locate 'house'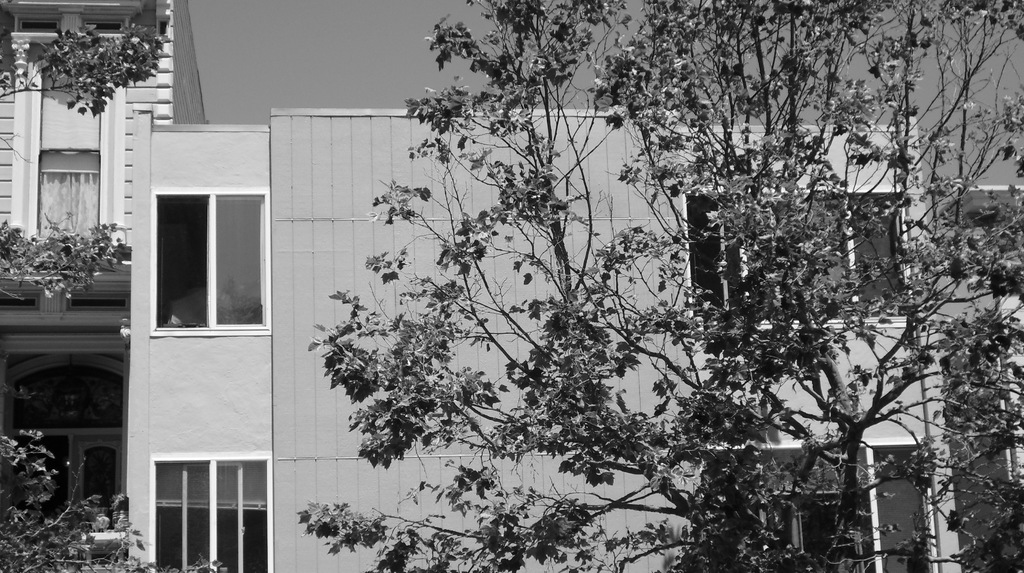
rect(120, 0, 1023, 572)
